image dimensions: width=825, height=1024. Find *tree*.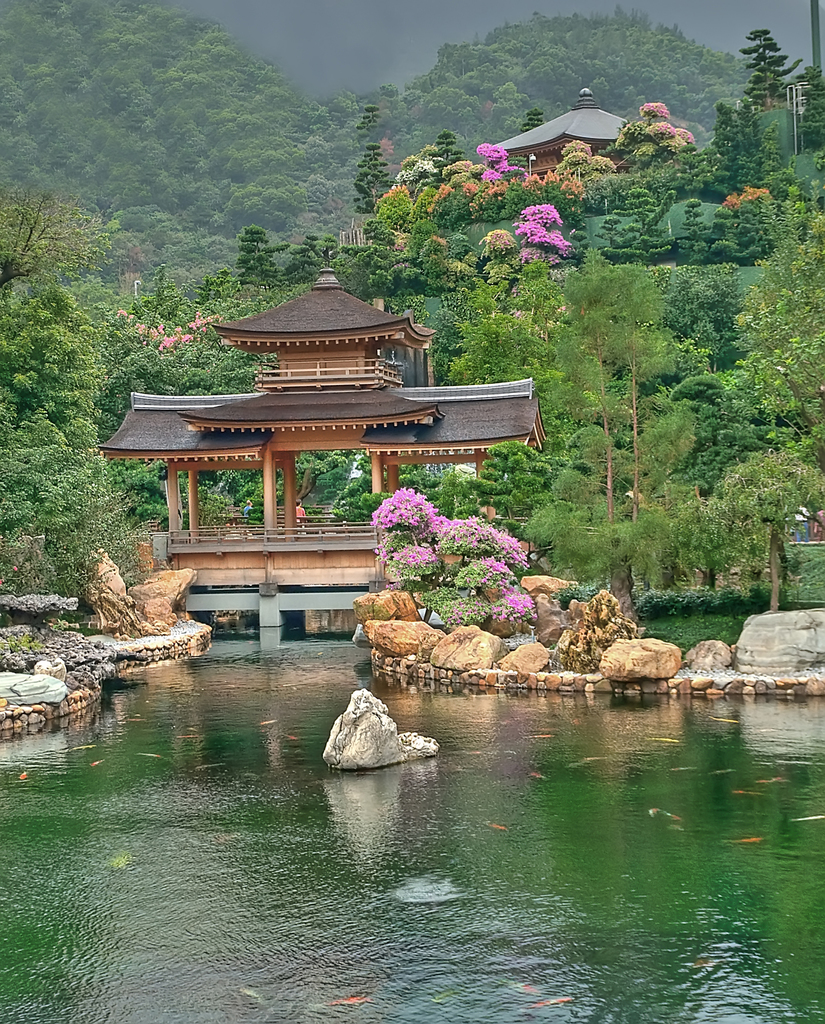
[600,179,679,271].
